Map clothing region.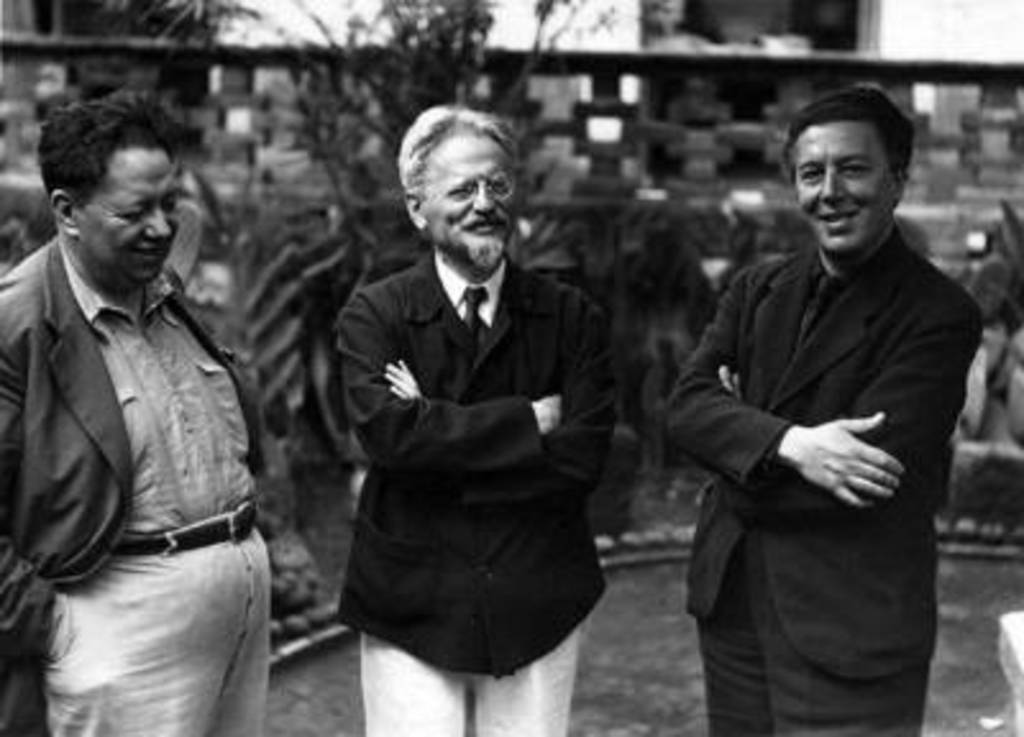
Mapped to x1=0 y1=230 x2=271 y2=734.
